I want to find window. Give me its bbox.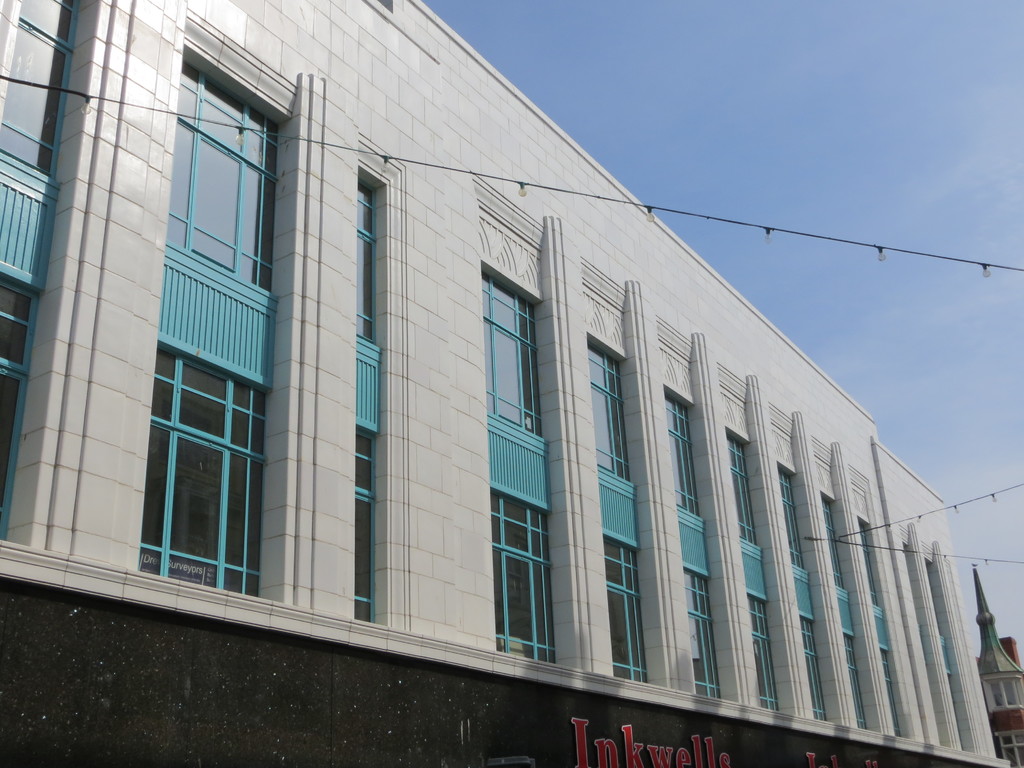
666 399 723 701.
